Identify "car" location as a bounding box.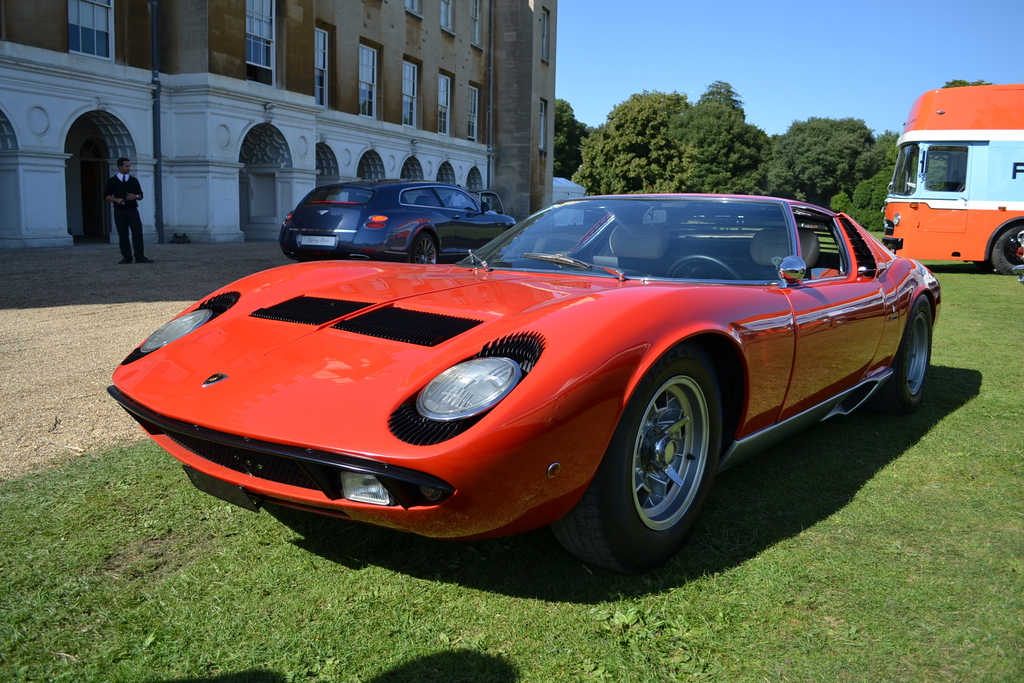
crop(278, 180, 512, 261).
